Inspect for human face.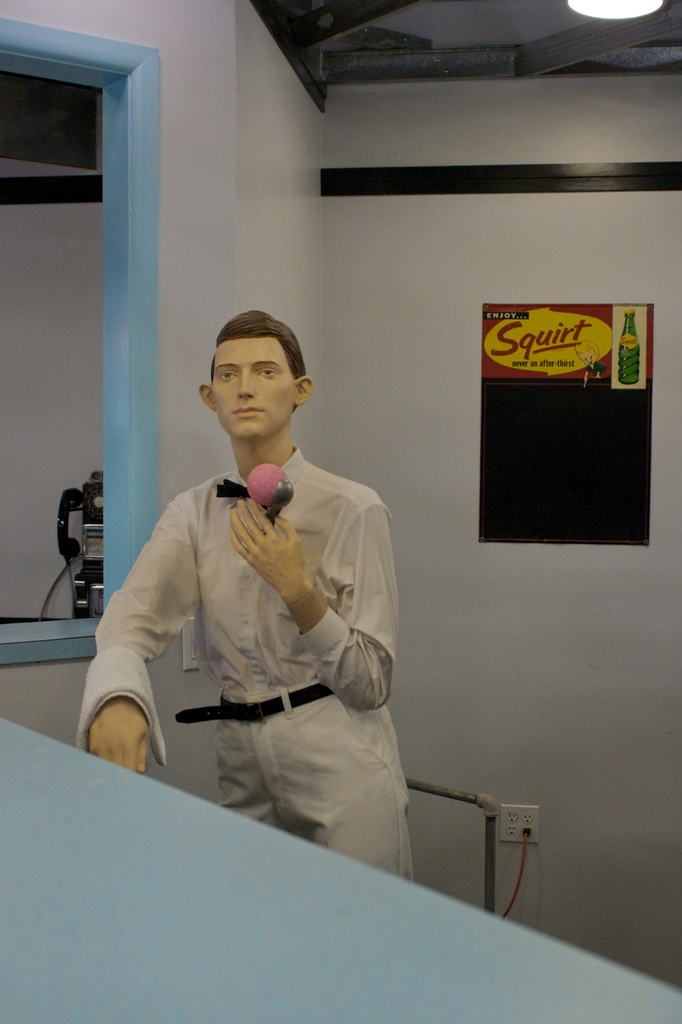
Inspection: [x1=213, y1=333, x2=297, y2=438].
